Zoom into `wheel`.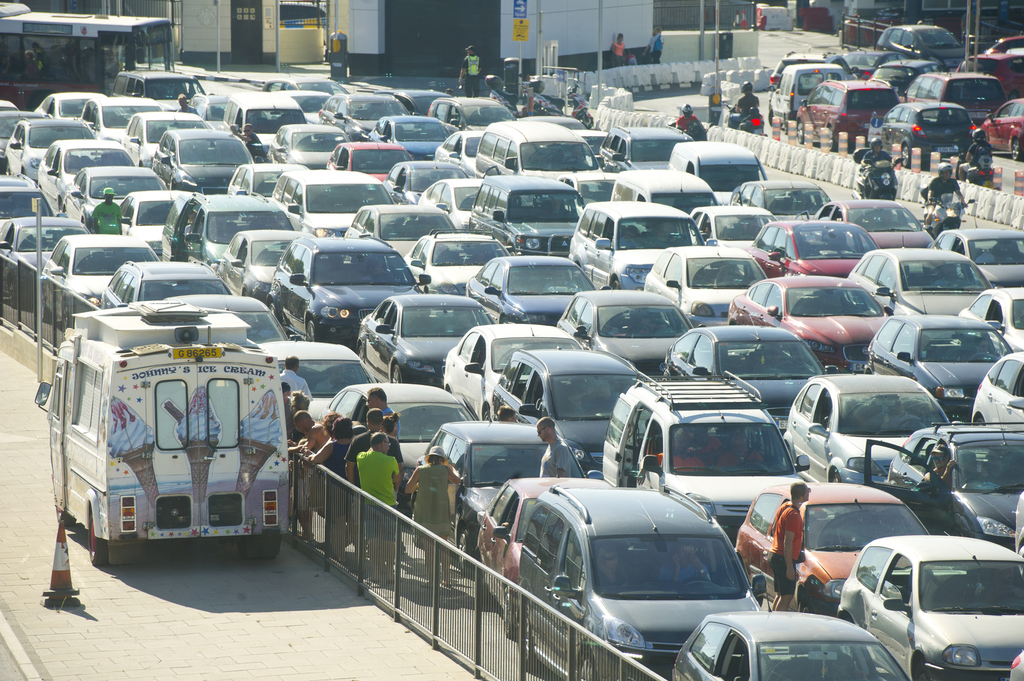
Zoom target: 611,279,620,291.
